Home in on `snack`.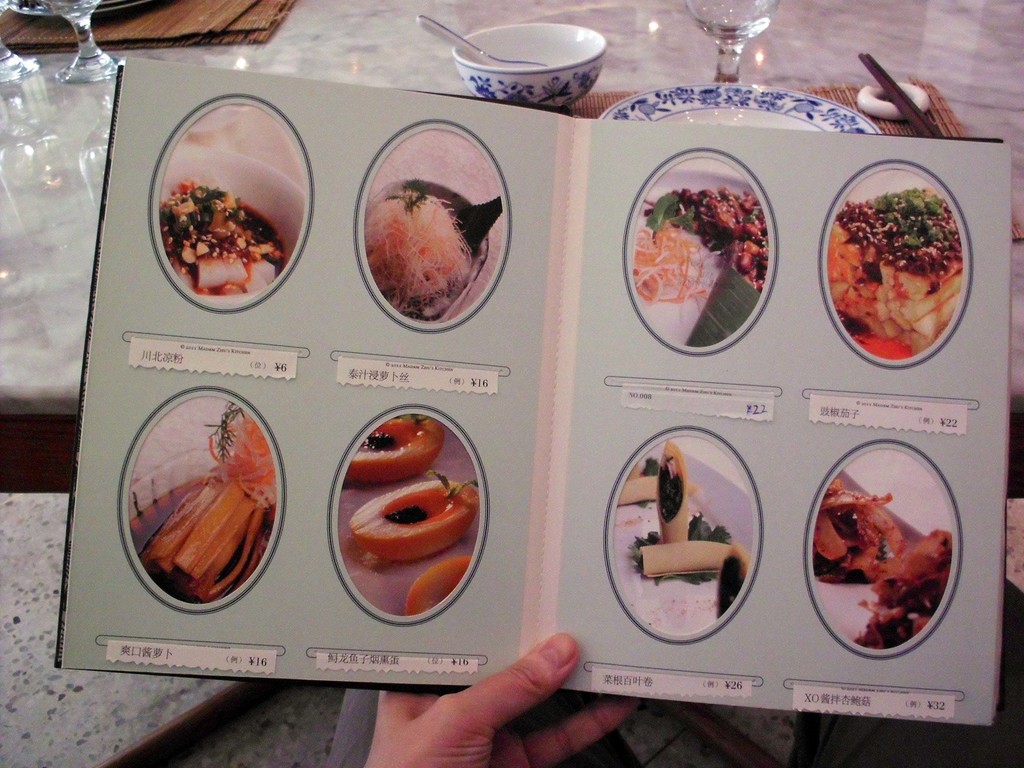
Homed in at [left=718, top=548, right=755, bottom=617].
